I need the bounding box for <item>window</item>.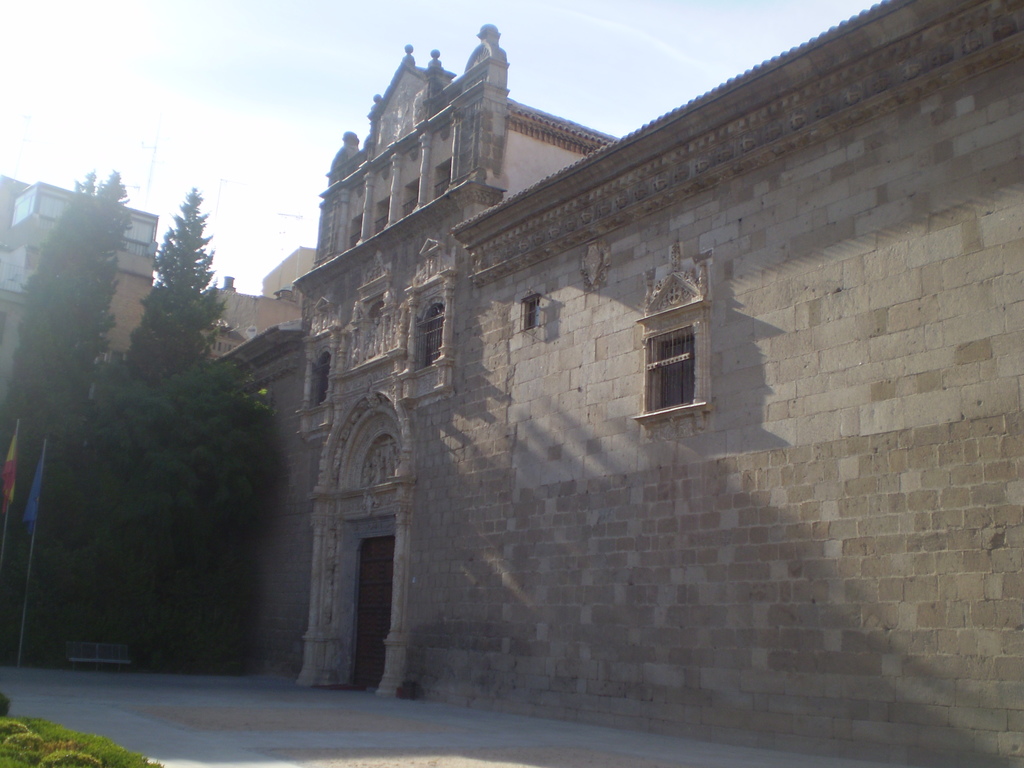
Here it is: l=520, t=298, r=545, b=337.
